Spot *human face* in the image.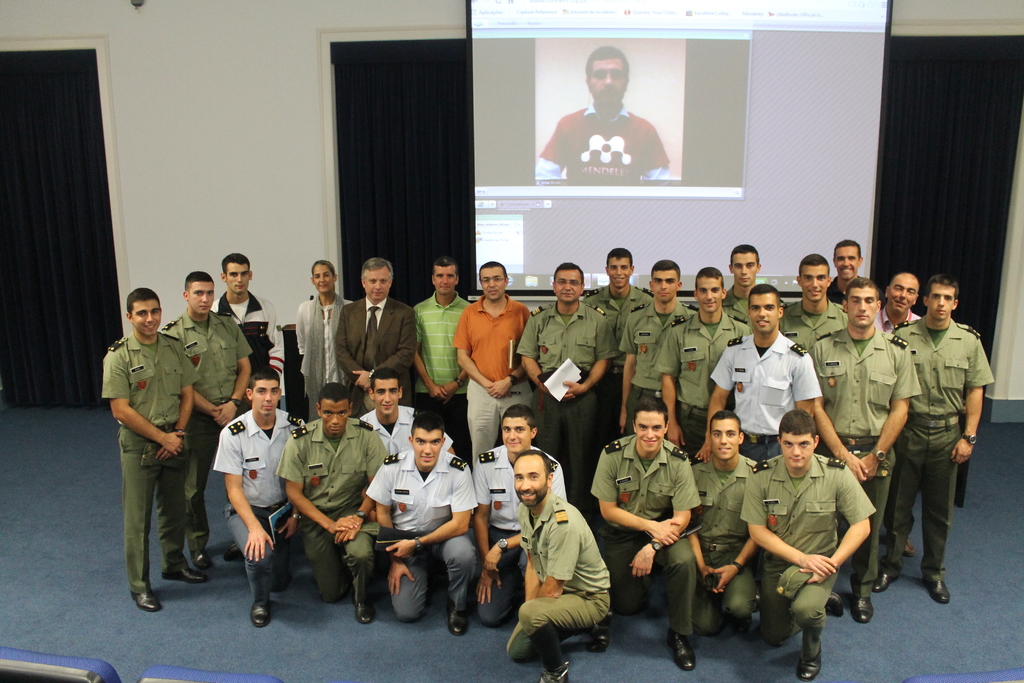
*human face* found at x1=698, y1=282, x2=720, y2=315.
